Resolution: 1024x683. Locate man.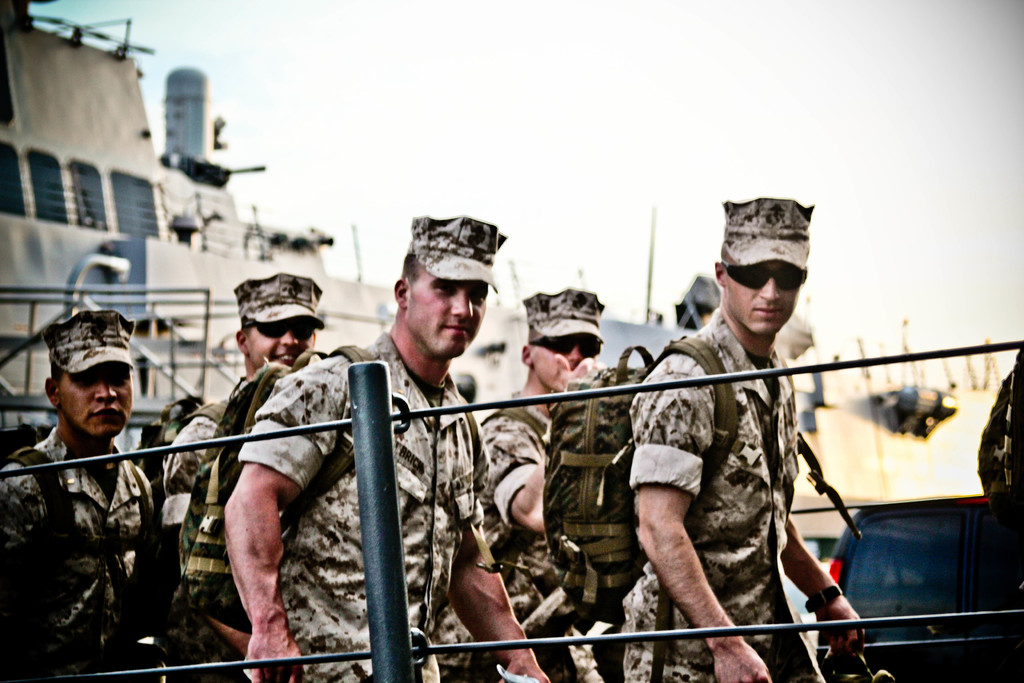
<bbox>438, 290, 600, 682</bbox>.
